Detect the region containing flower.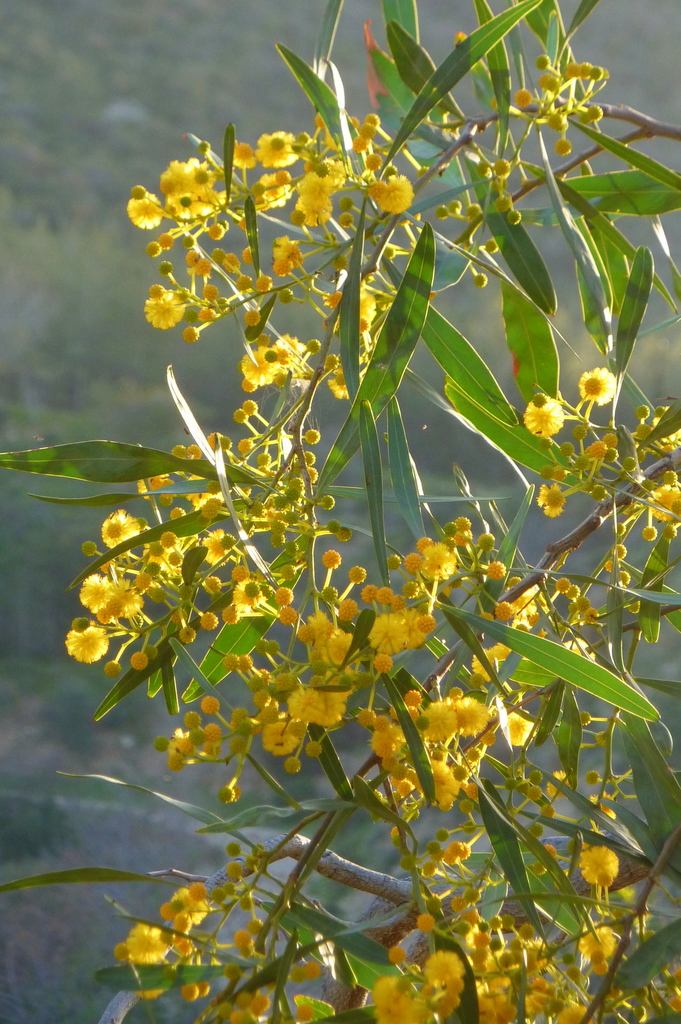
[x1=575, y1=922, x2=622, y2=956].
